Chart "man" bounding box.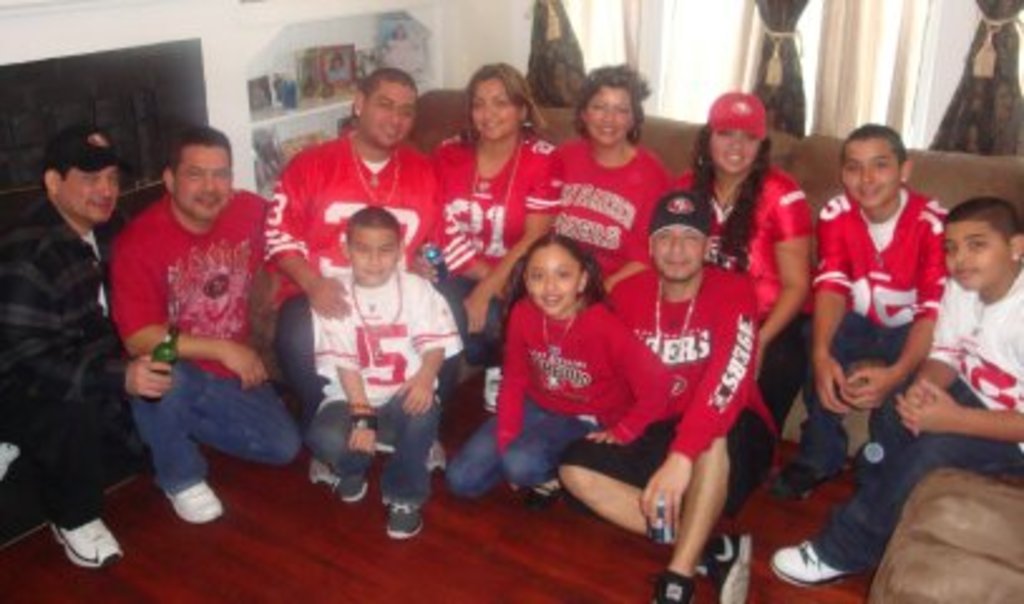
Charted: <bbox>264, 63, 438, 491</bbox>.
